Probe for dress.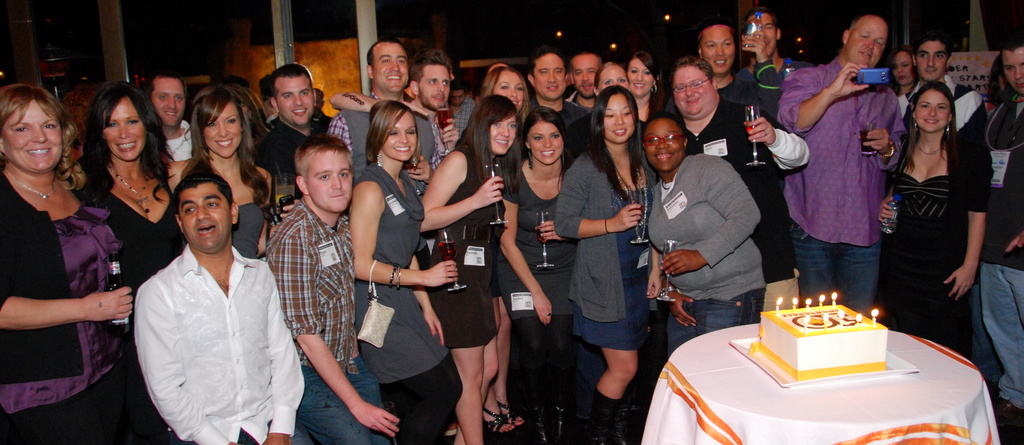
Probe result: x1=94, y1=182, x2=185, y2=444.
